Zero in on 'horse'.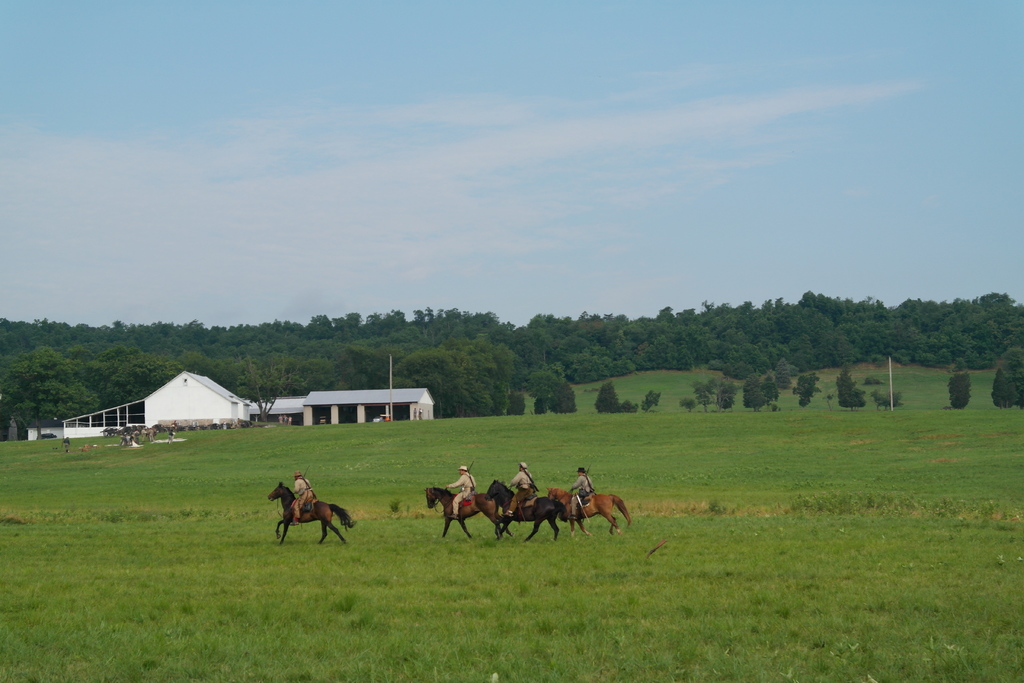
Zeroed in: 486,477,568,538.
